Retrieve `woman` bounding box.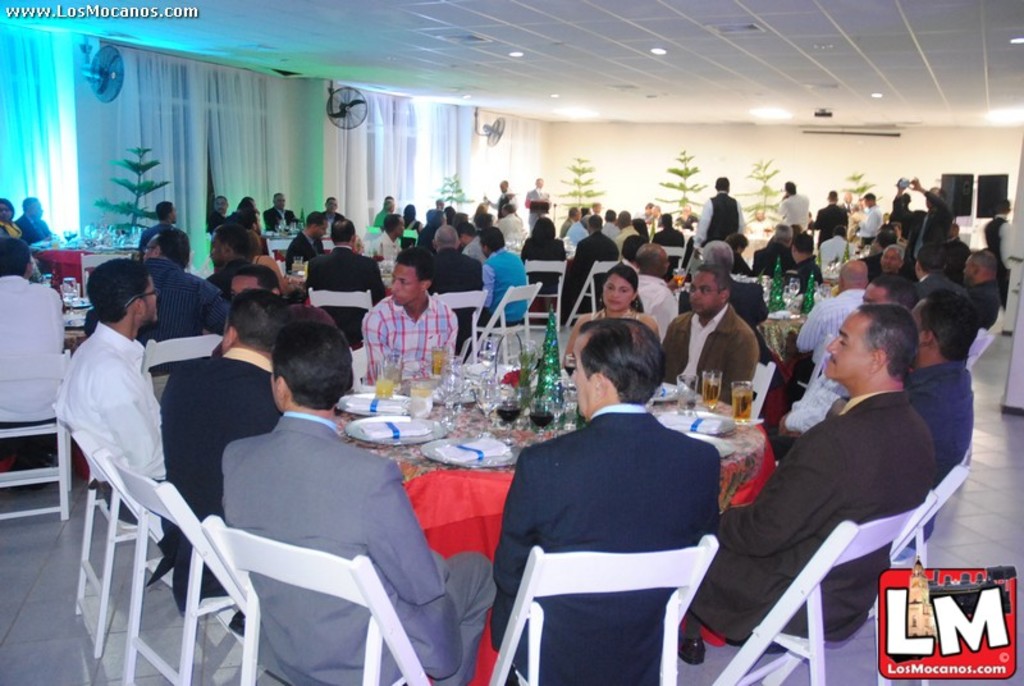
Bounding box: rect(0, 196, 24, 239).
